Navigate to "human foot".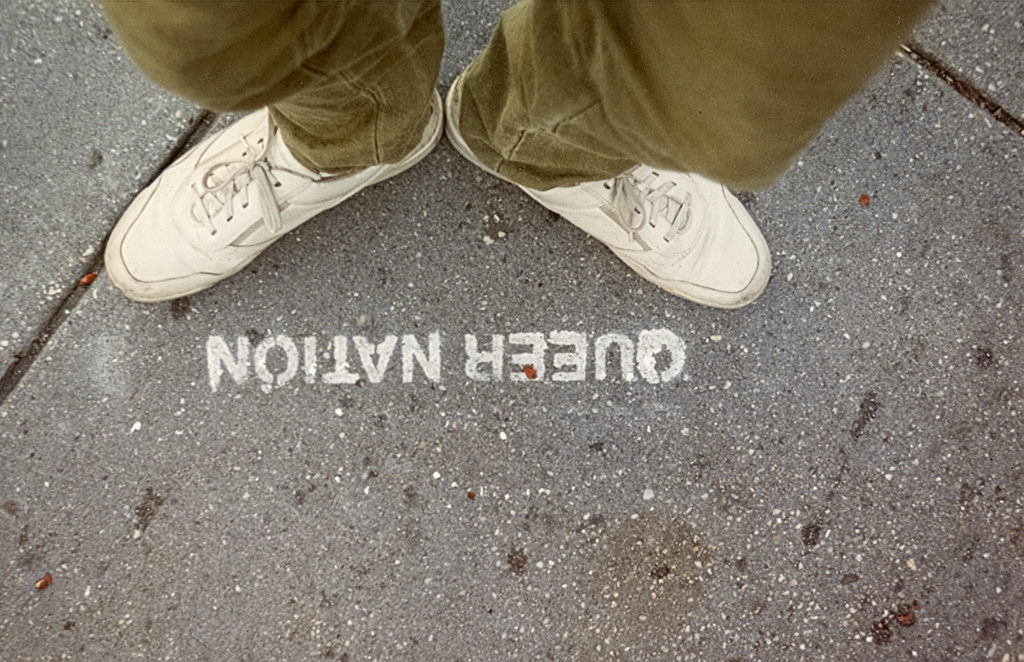
Navigation target: 94,75,455,293.
